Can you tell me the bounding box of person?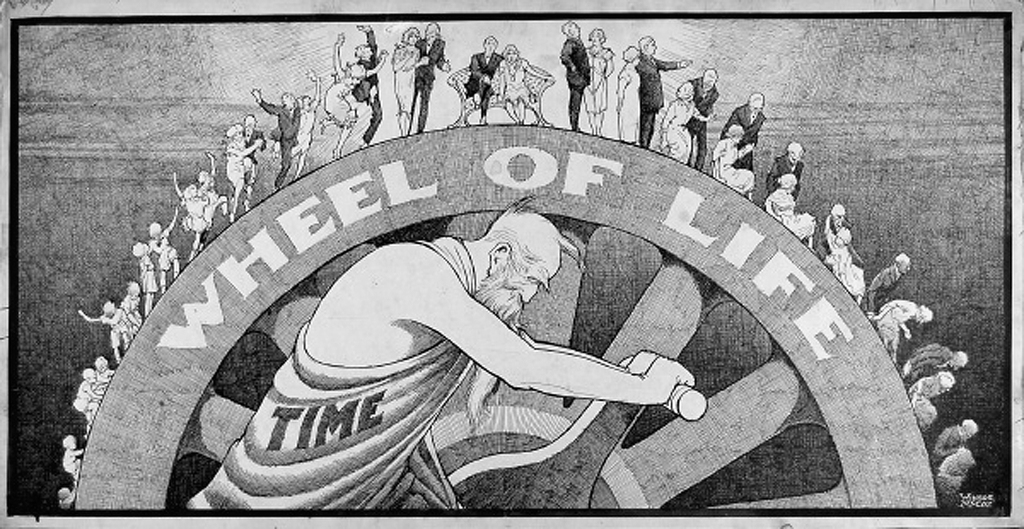
region(824, 225, 869, 301).
